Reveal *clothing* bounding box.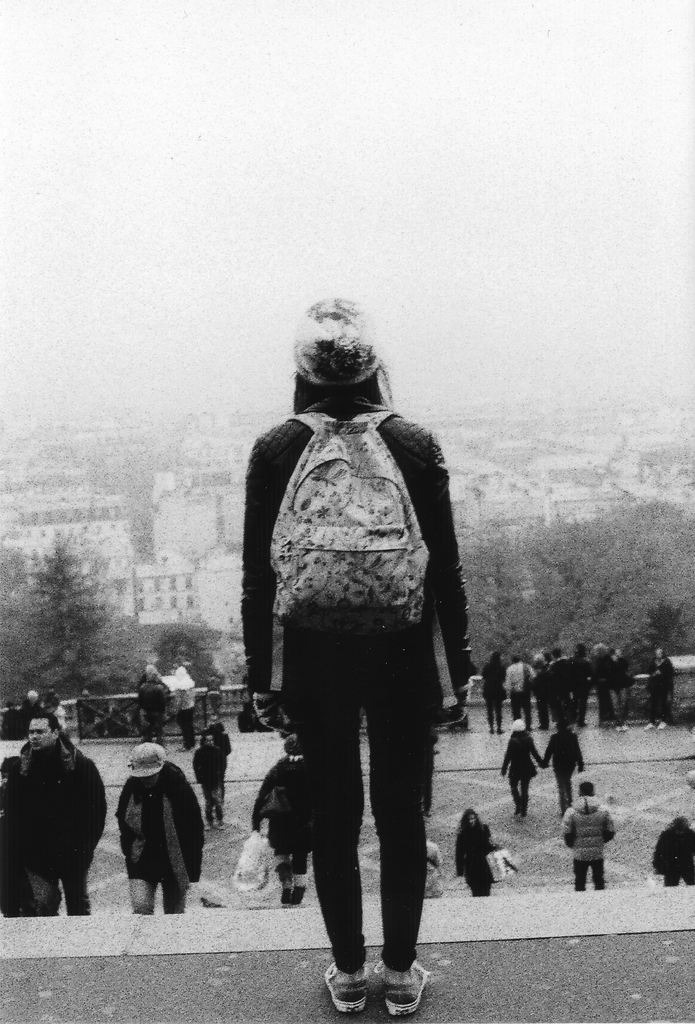
Revealed: select_region(605, 650, 637, 720).
